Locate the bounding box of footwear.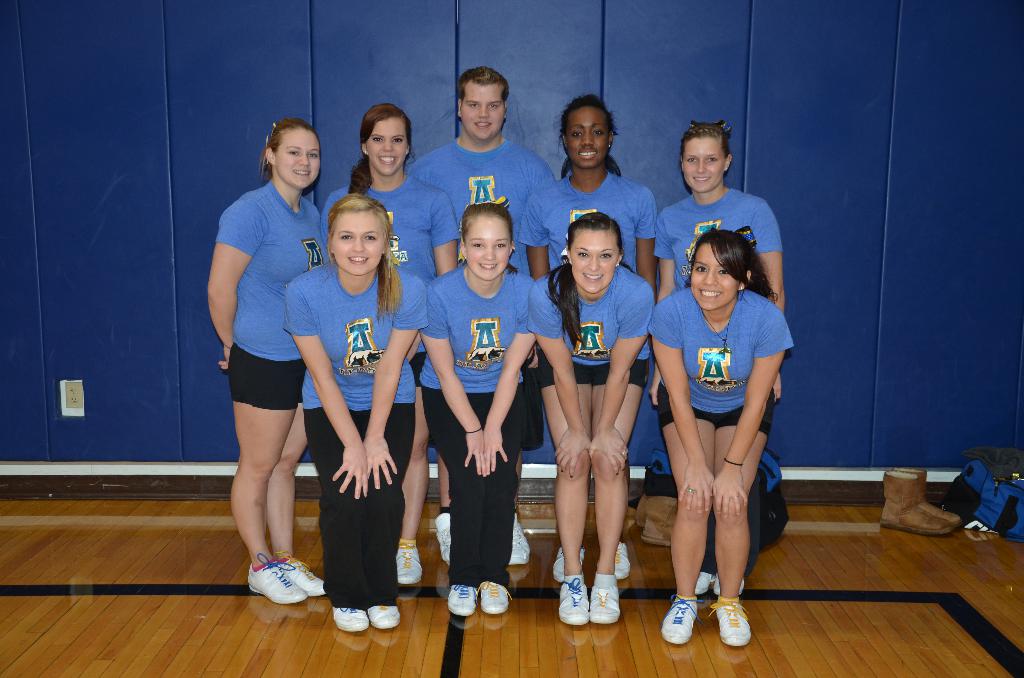
Bounding box: [246, 564, 309, 602].
